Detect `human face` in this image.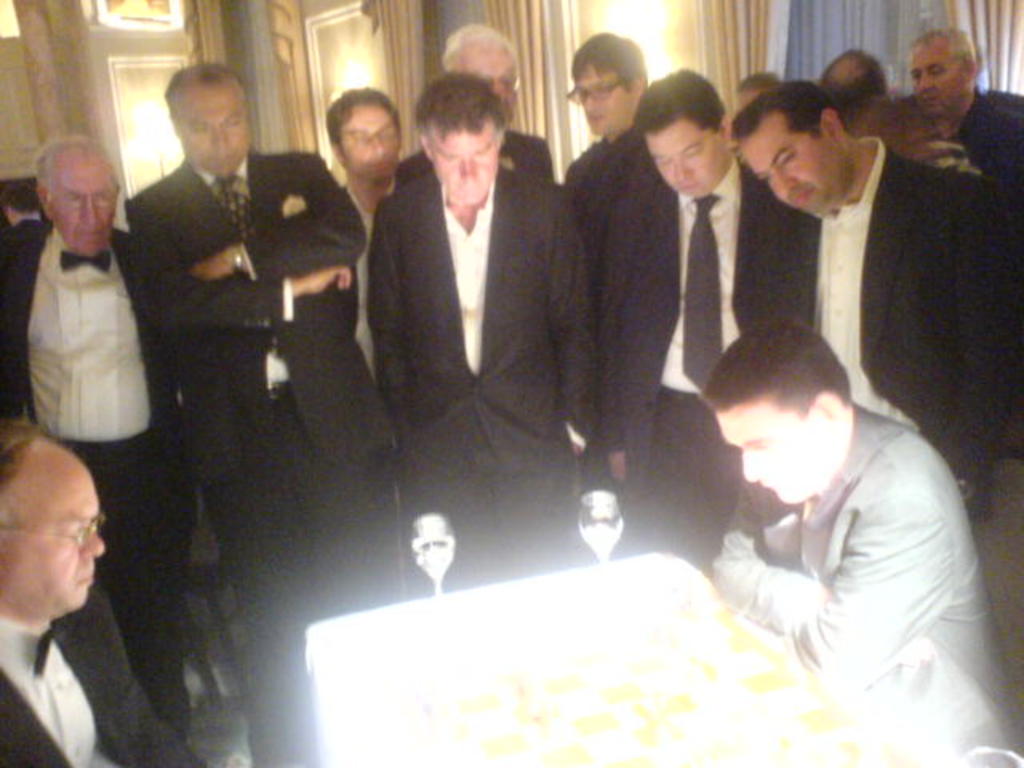
Detection: {"left": 51, "top": 154, "right": 117, "bottom": 256}.
